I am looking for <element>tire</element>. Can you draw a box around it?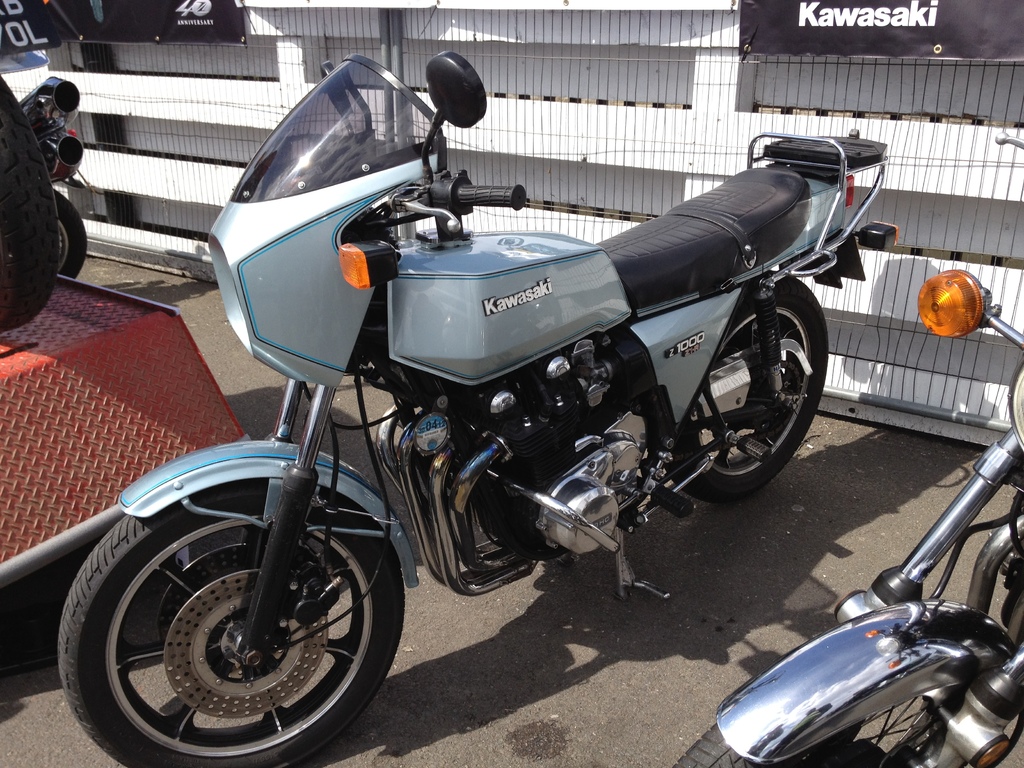
Sure, the bounding box is locate(52, 466, 404, 758).
